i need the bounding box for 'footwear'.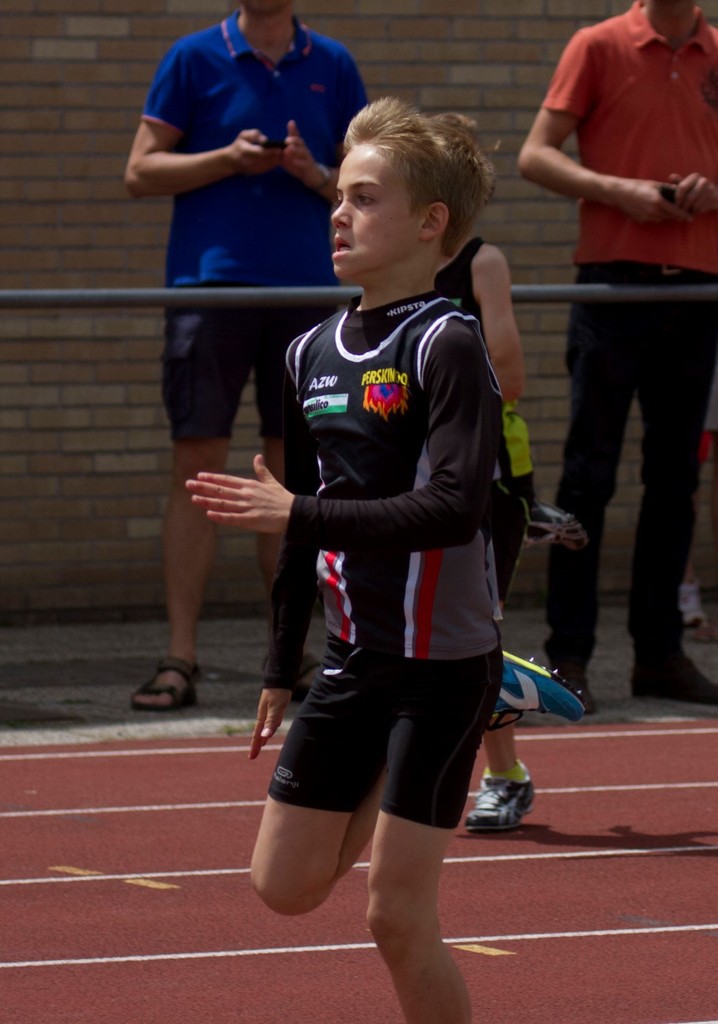
Here it is: (left=624, top=656, right=717, bottom=703).
